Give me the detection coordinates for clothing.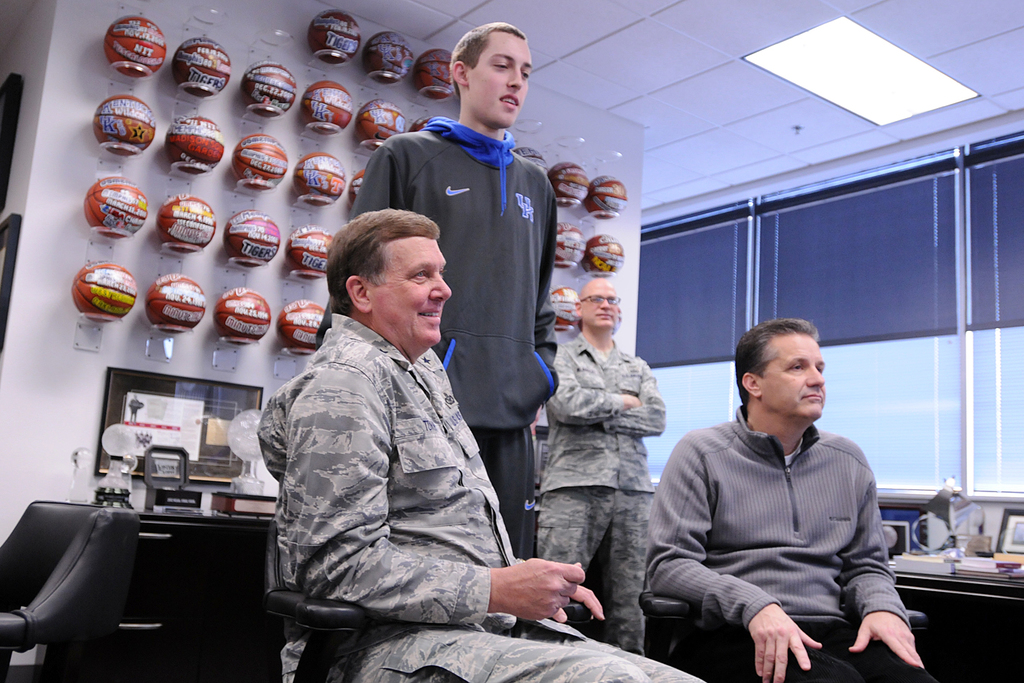
left=649, top=380, right=919, bottom=665.
